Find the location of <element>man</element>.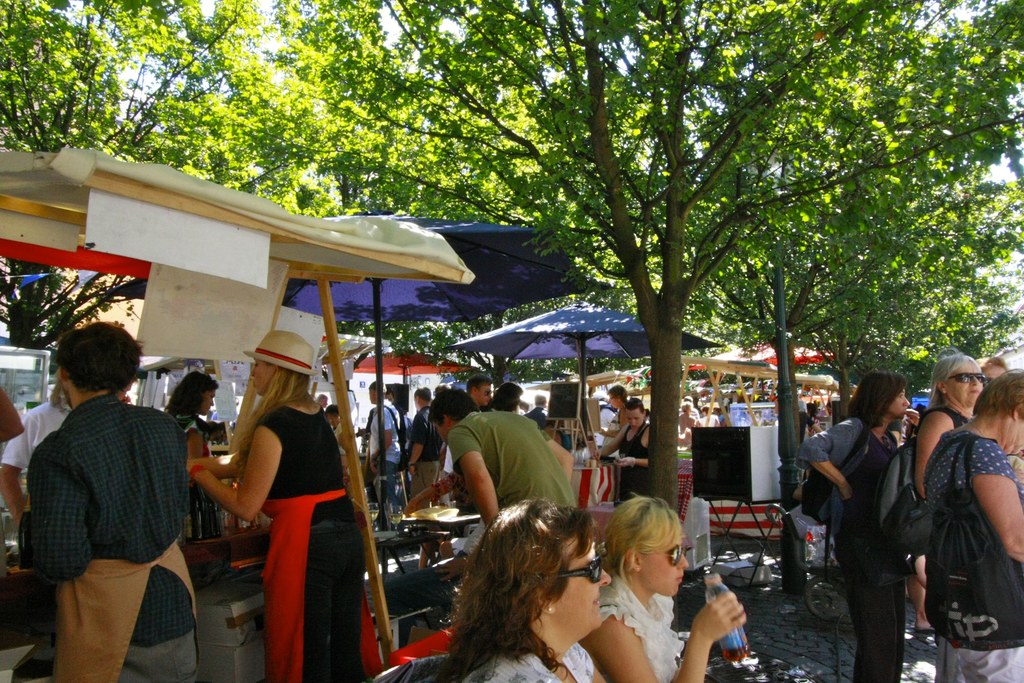
Location: crop(316, 393, 330, 409).
